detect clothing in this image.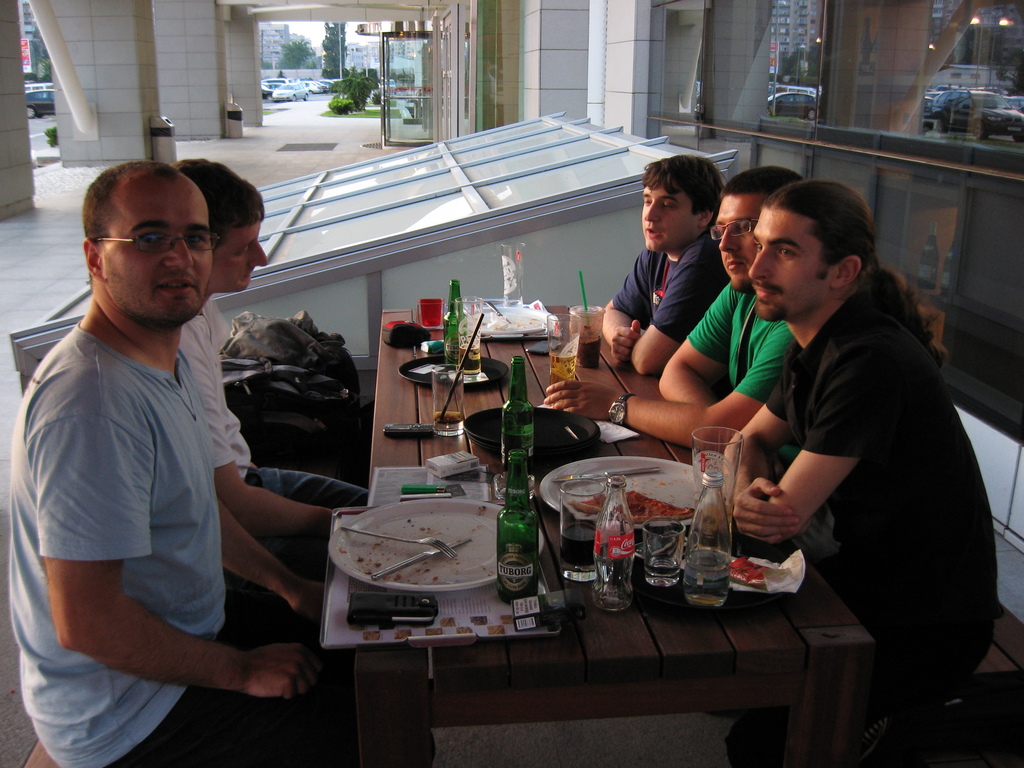
Detection: l=189, t=296, r=368, b=577.
